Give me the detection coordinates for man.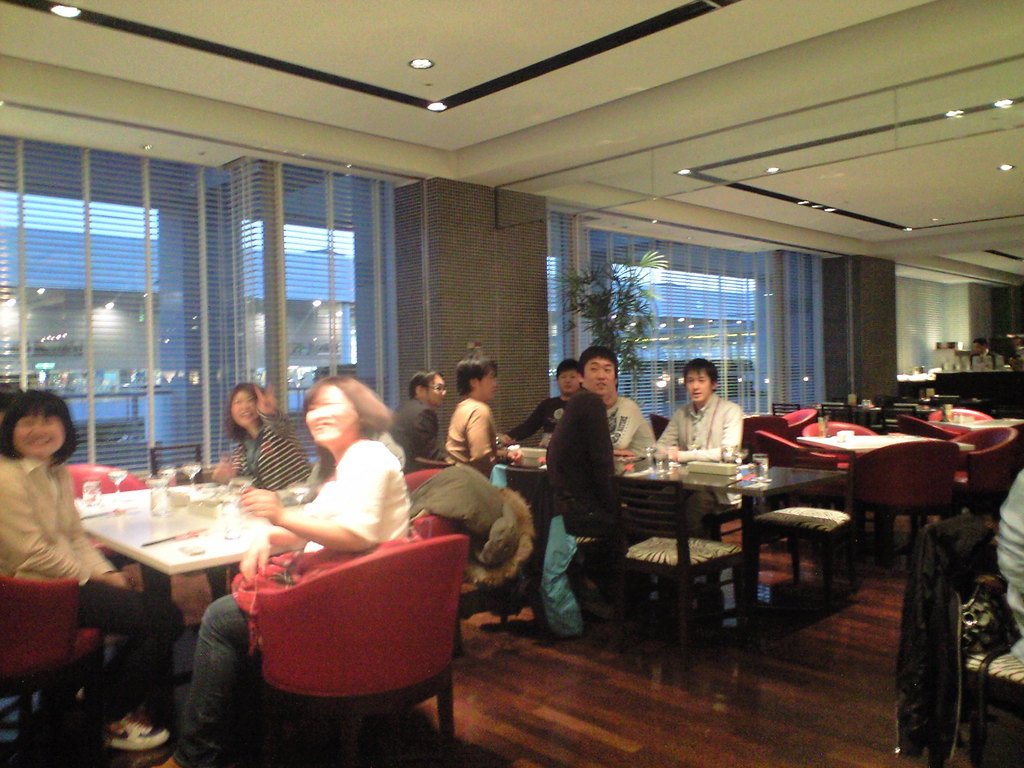
box(497, 362, 583, 444).
